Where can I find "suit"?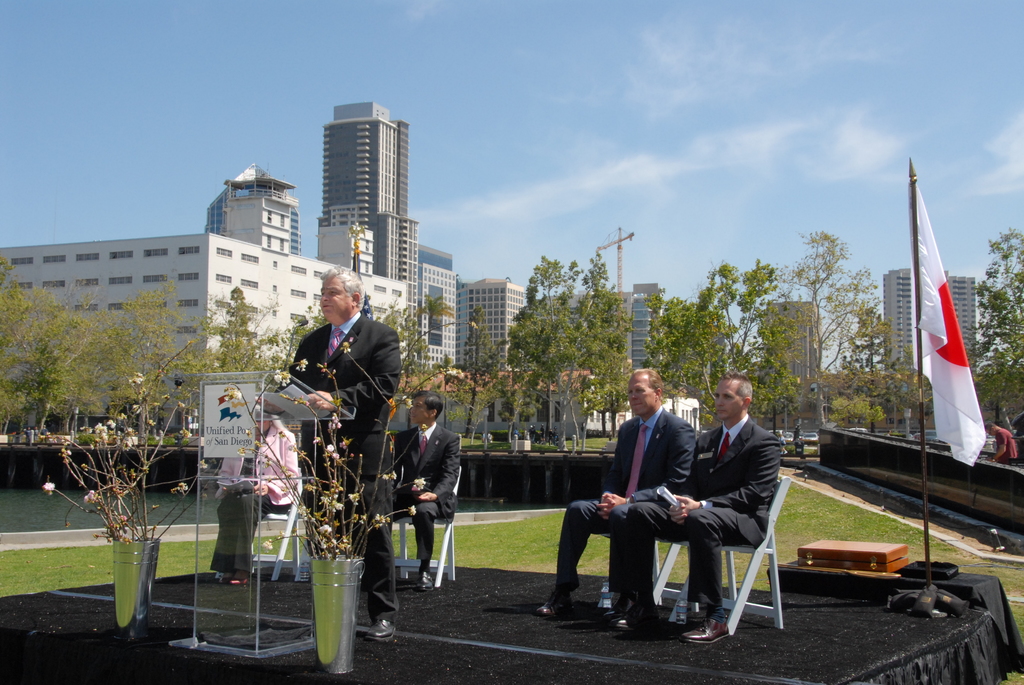
You can find it at bbox=(381, 424, 462, 562).
